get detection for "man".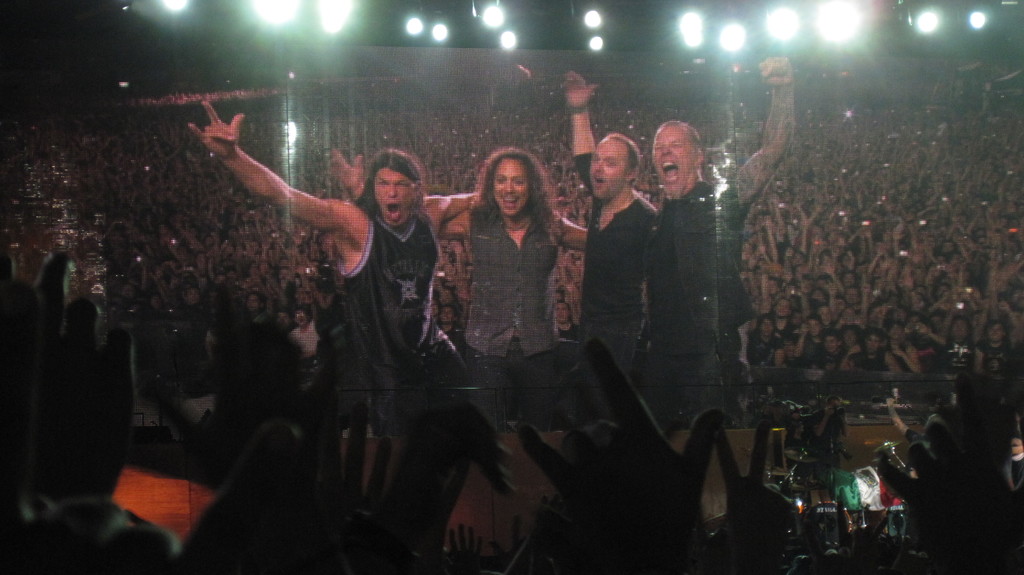
Detection: [left=330, top=143, right=586, bottom=436].
